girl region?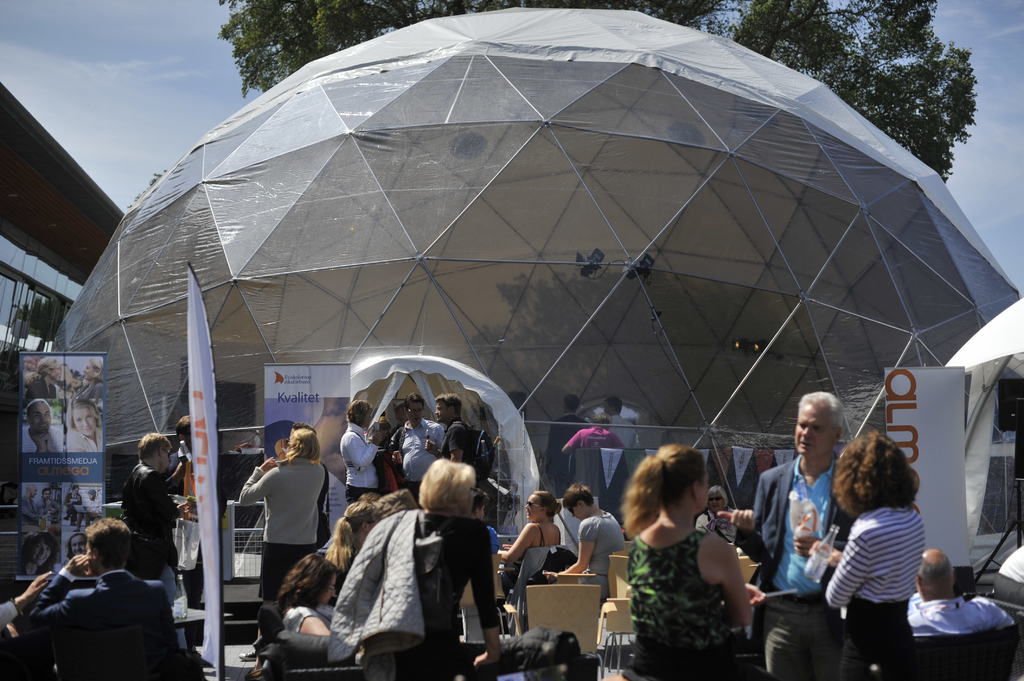
select_region(73, 359, 104, 399)
